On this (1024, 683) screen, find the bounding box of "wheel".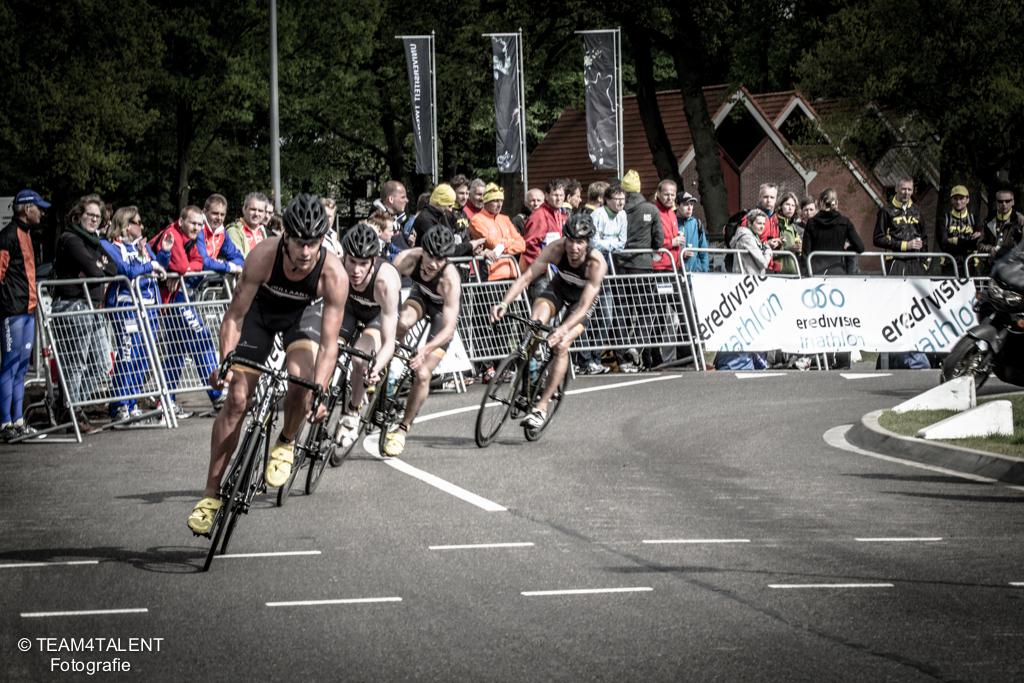
Bounding box: x1=376, y1=376, x2=416, y2=450.
